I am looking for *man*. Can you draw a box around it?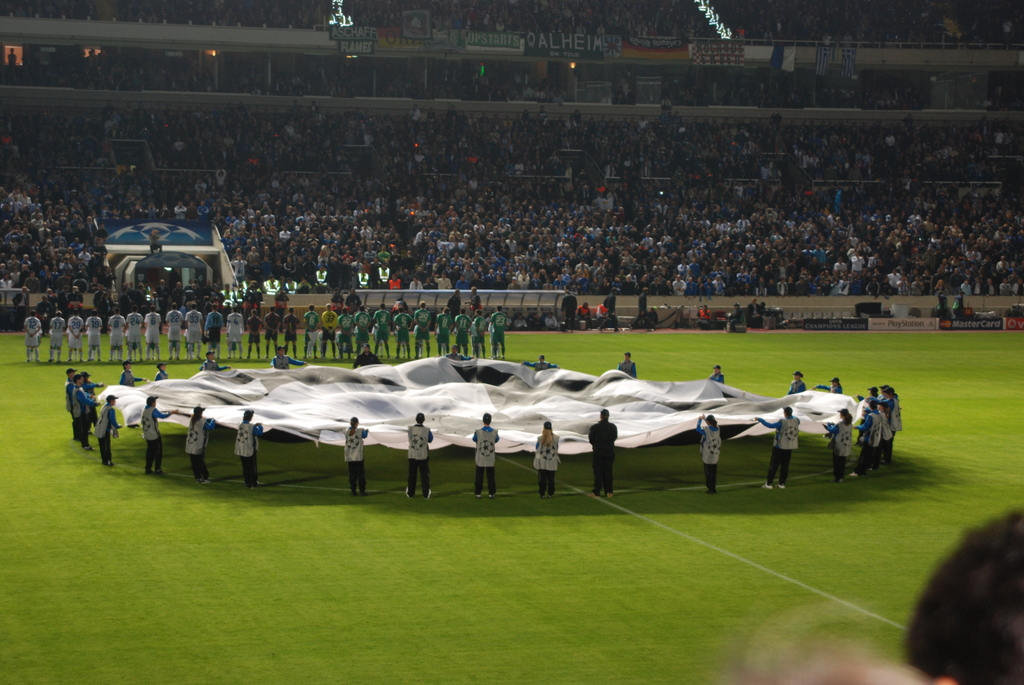
Sure, the bounding box is (left=69, top=370, right=102, bottom=450).
